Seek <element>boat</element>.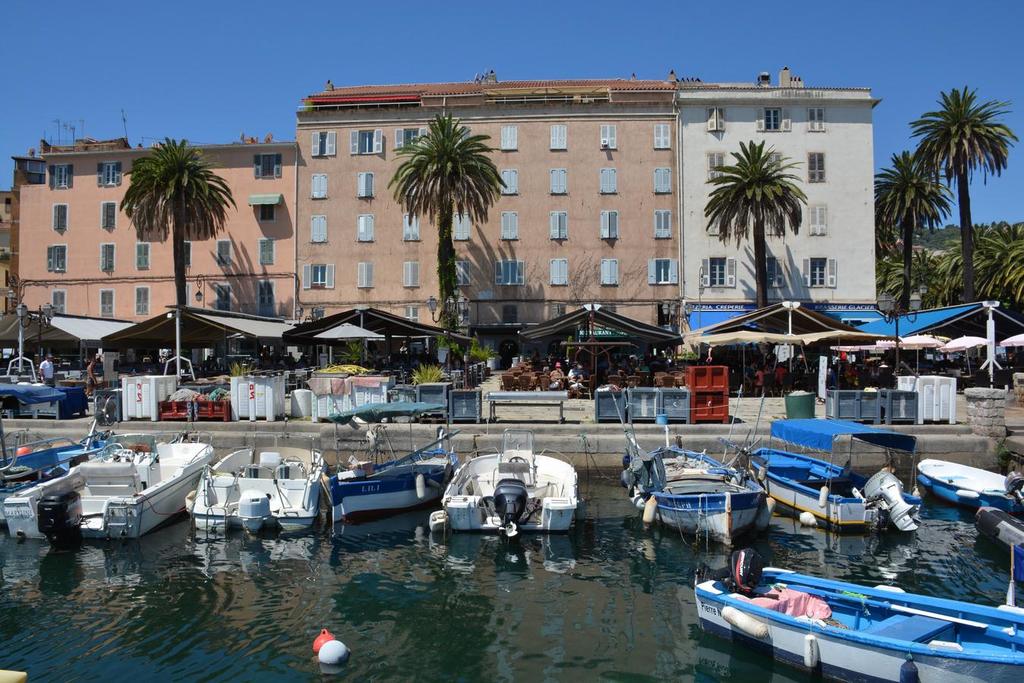
BBox(436, 429, 585, 537).
